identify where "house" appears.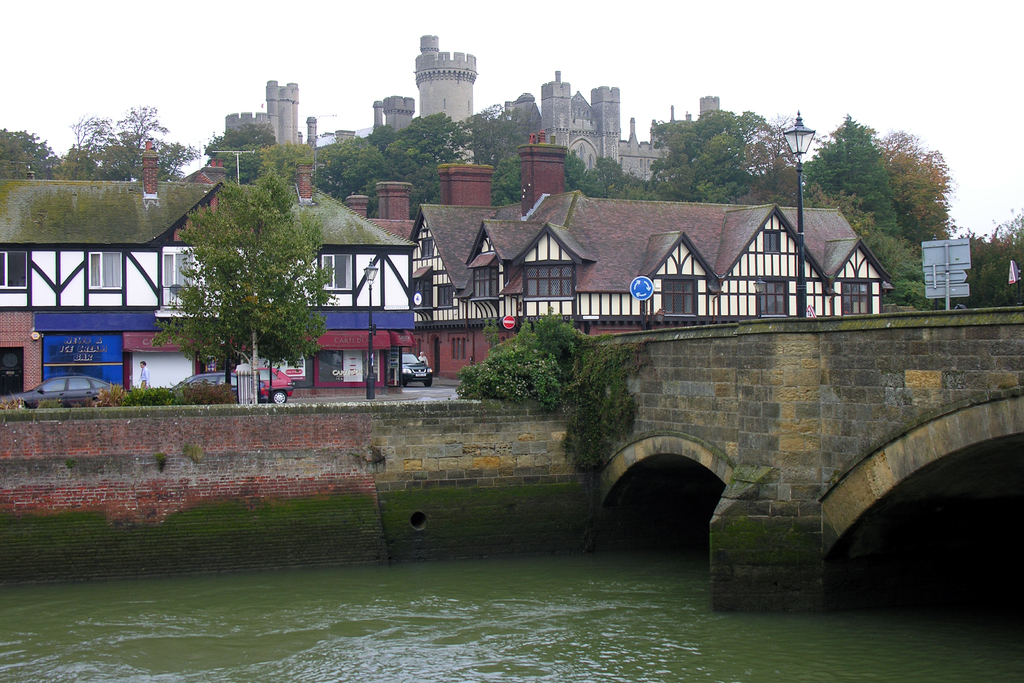
Appears at bbox(0, 136, 417, 411).
